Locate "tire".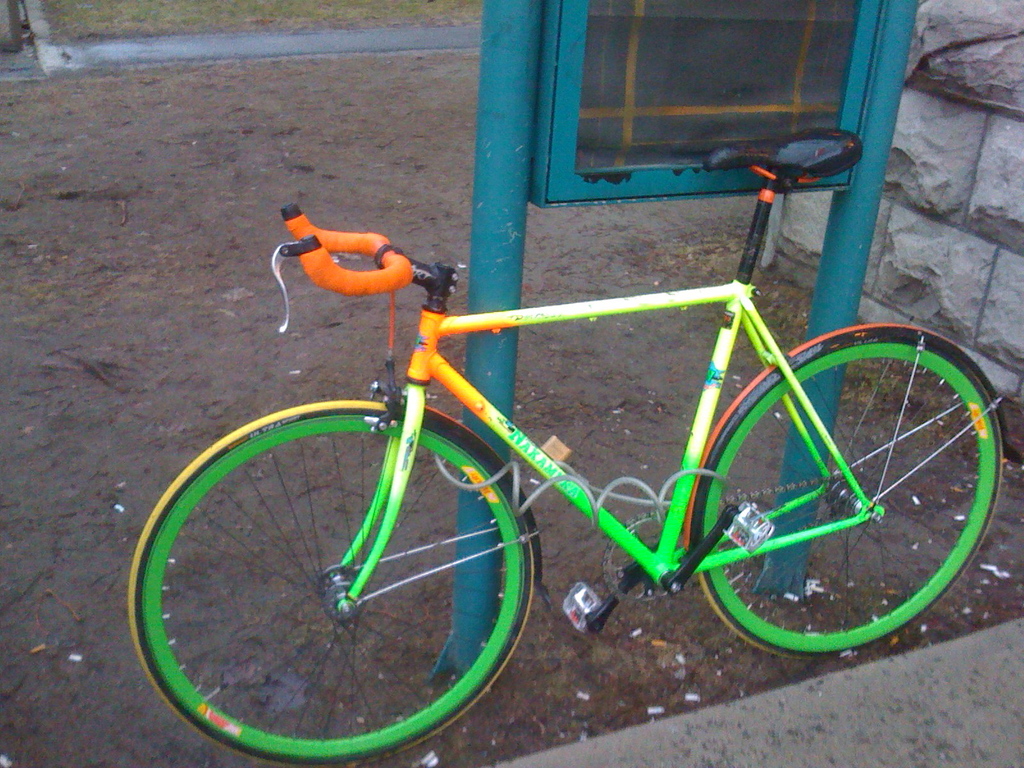
Bounding box: (x1=701, y1=342, x2=1002, y2=658).
